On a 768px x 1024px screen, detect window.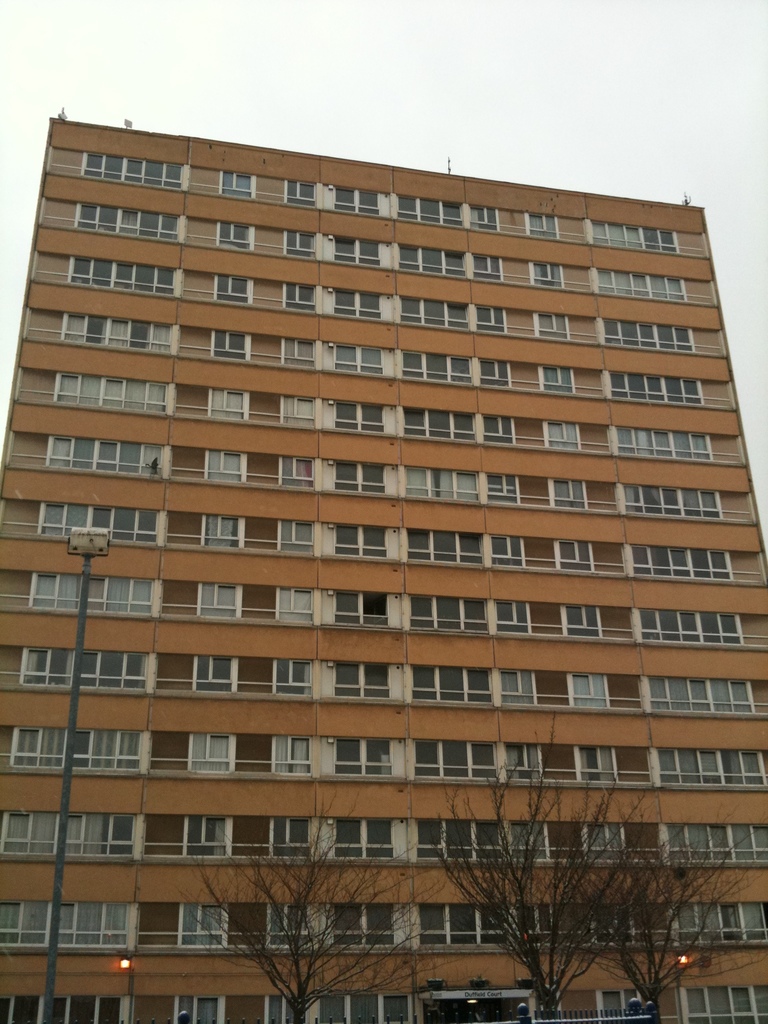
select_region(220, 172, 251, 195).
